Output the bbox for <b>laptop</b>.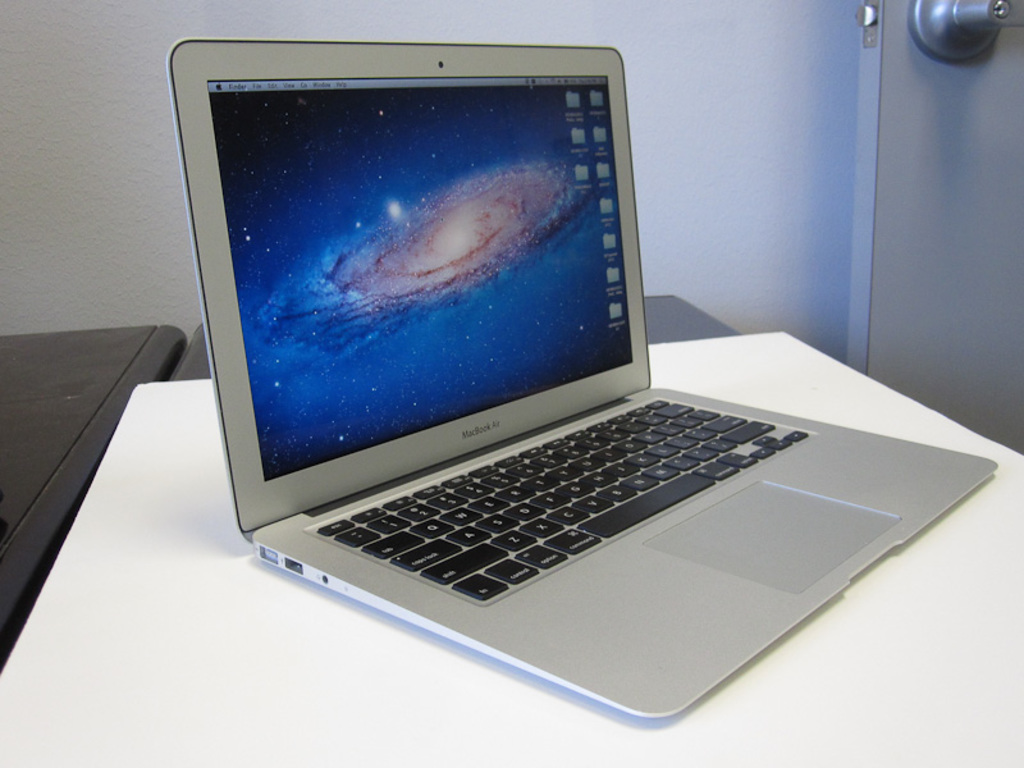
select_region(175, 12, 923, 748).
